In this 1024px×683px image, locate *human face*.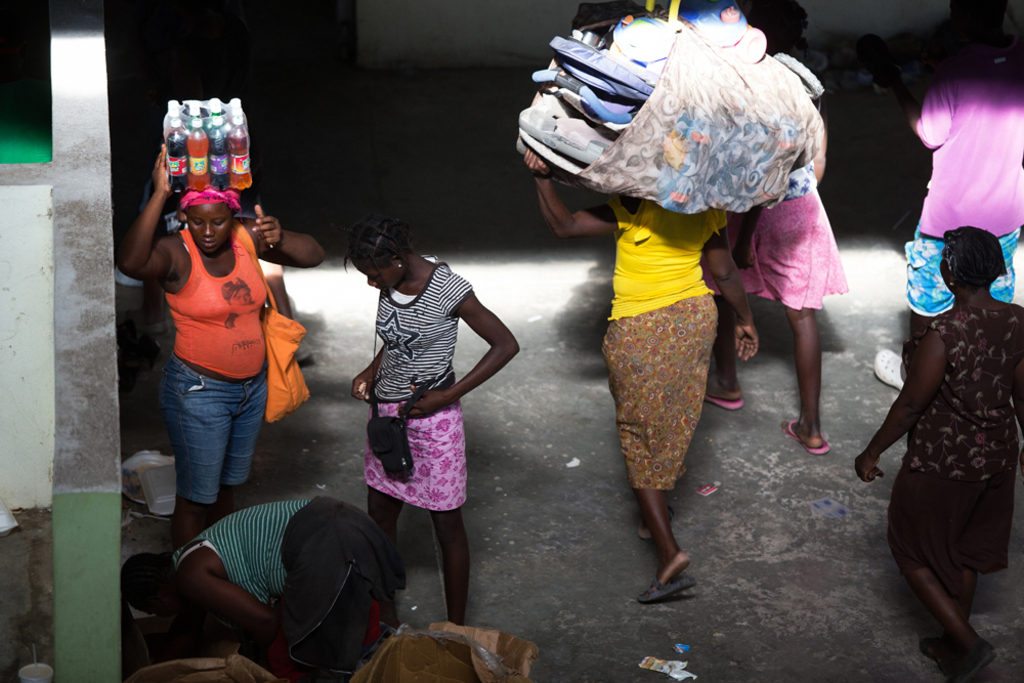
Bounding box: (x1=357, y1=263, x2=395, y2=286).
